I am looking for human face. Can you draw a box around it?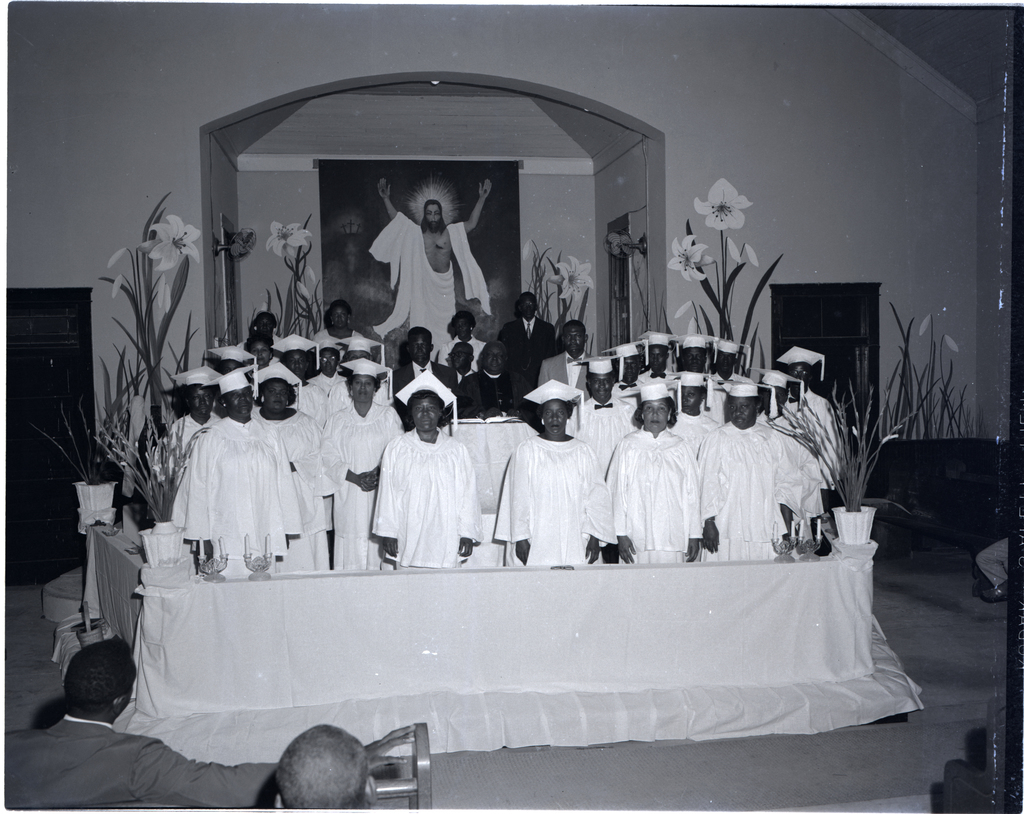
Sure, the bounding box is BBox(316, 348, 336, 371).
